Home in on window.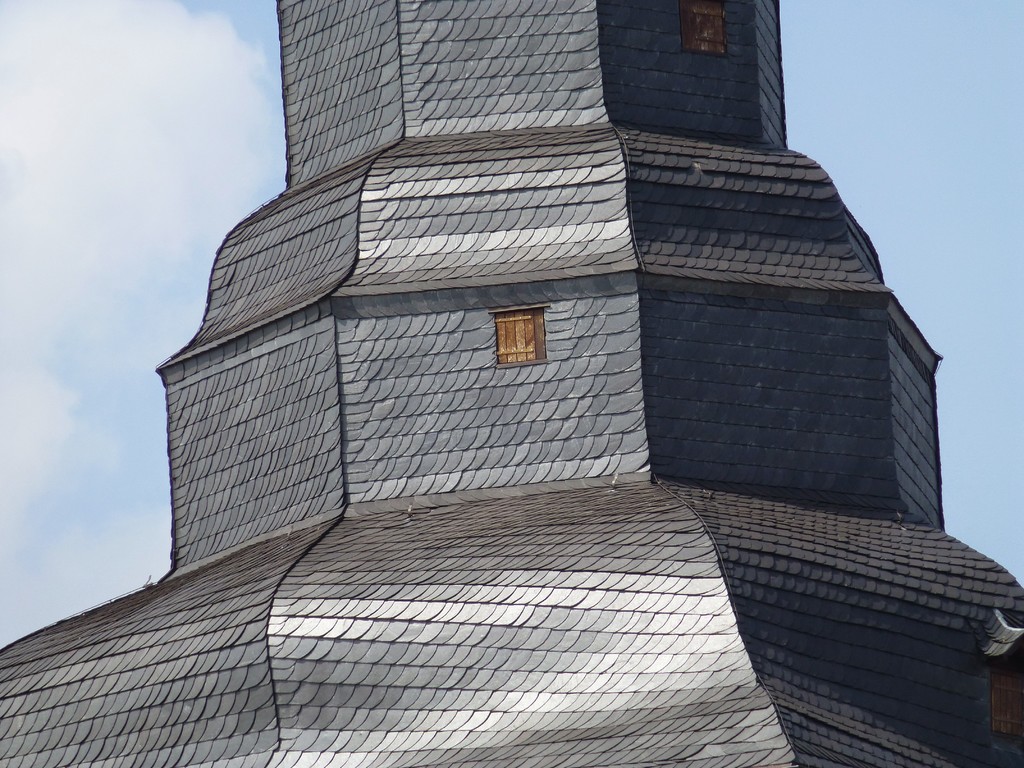
Homed in at [487, 302, 552, 369].
